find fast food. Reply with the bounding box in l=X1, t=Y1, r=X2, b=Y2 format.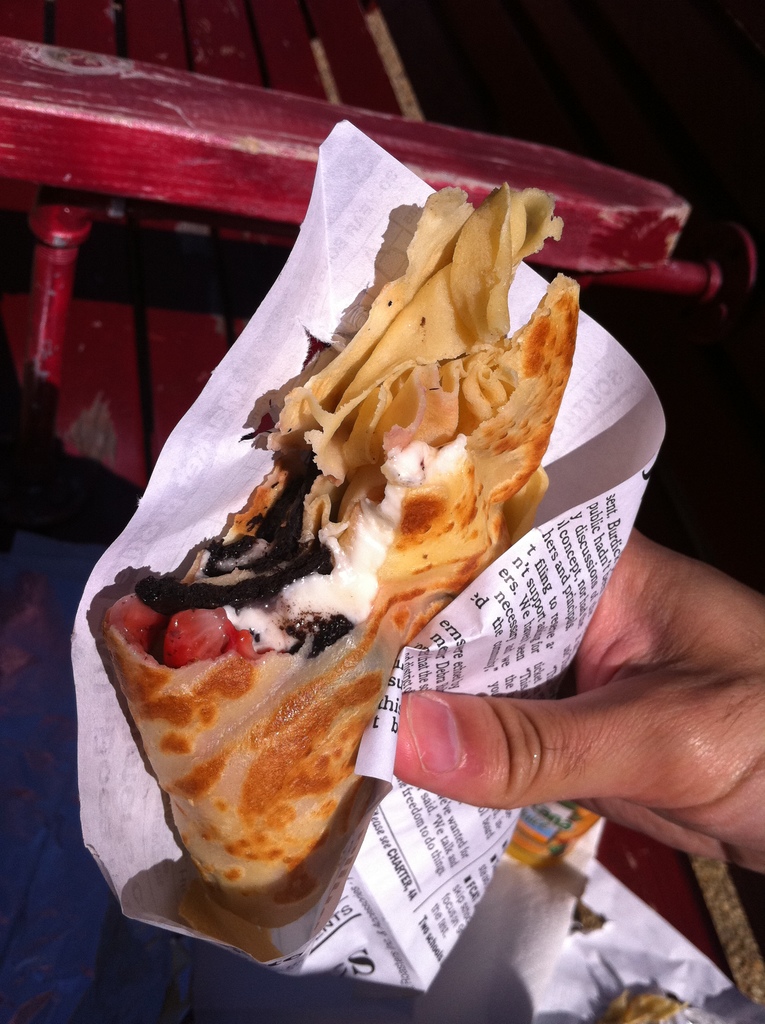
l=93, t=180, r=580, b=964.
